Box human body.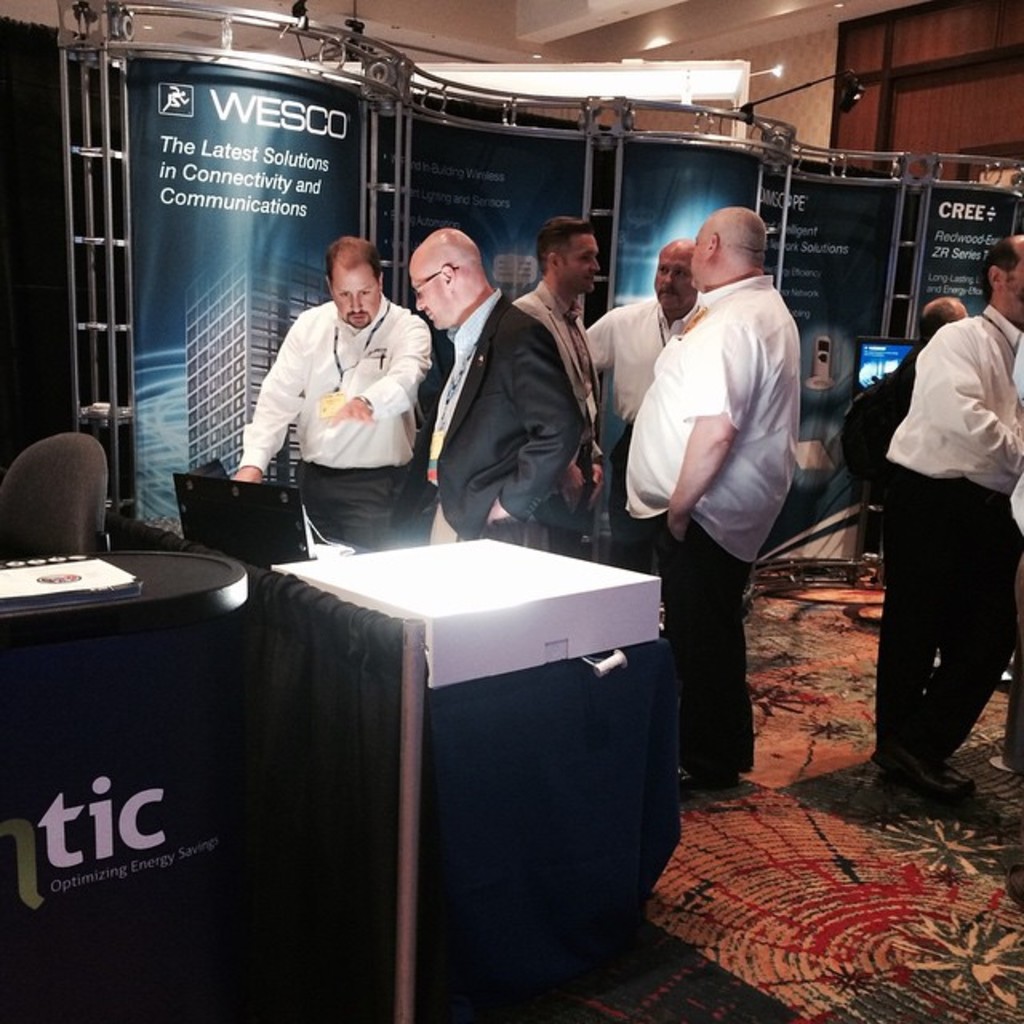
578,283,704,574.
